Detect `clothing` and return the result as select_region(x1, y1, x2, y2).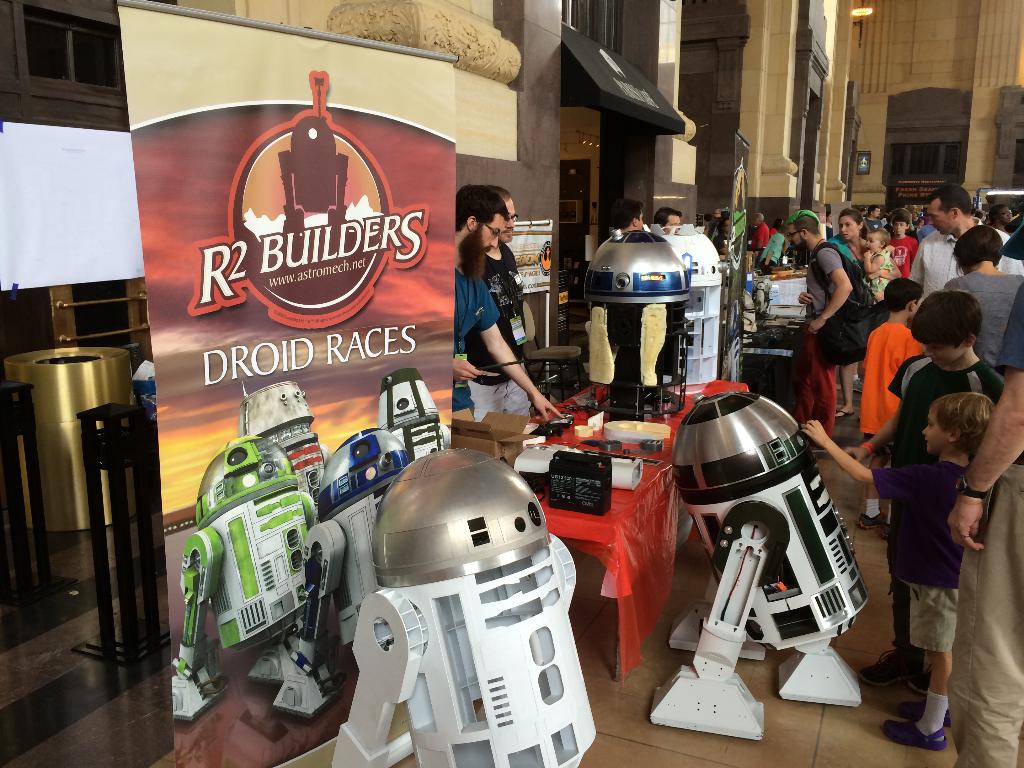
select_region(903, 226, 1023, 303).
